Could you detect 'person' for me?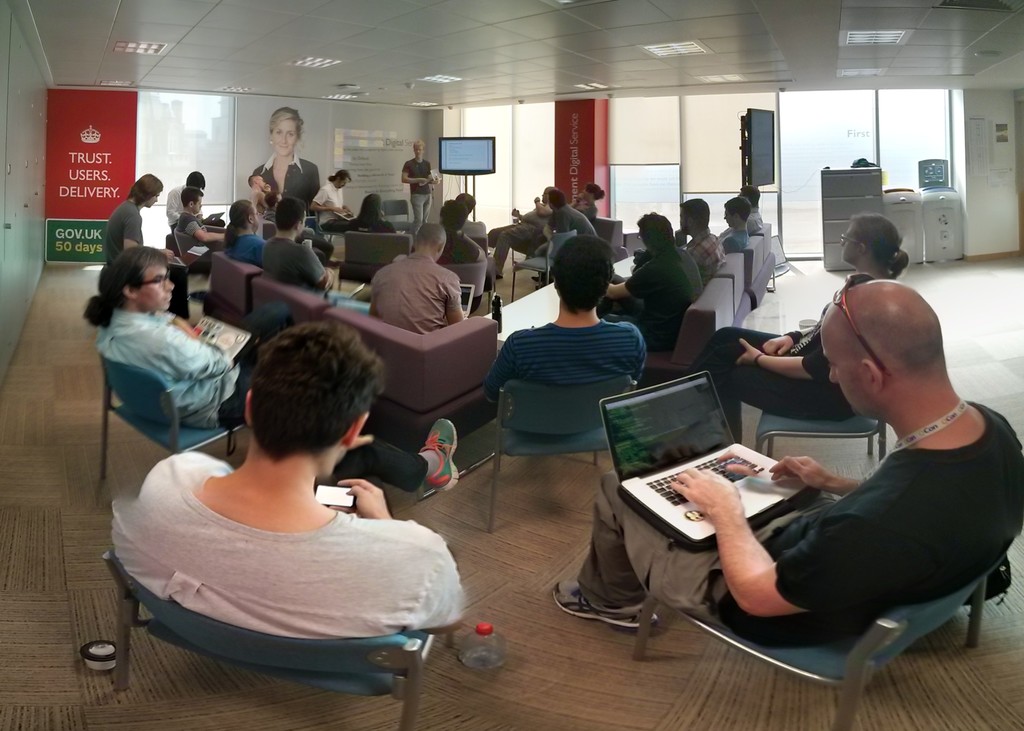
Detection result: (left=260, top=197, right=339, bottom=290).
